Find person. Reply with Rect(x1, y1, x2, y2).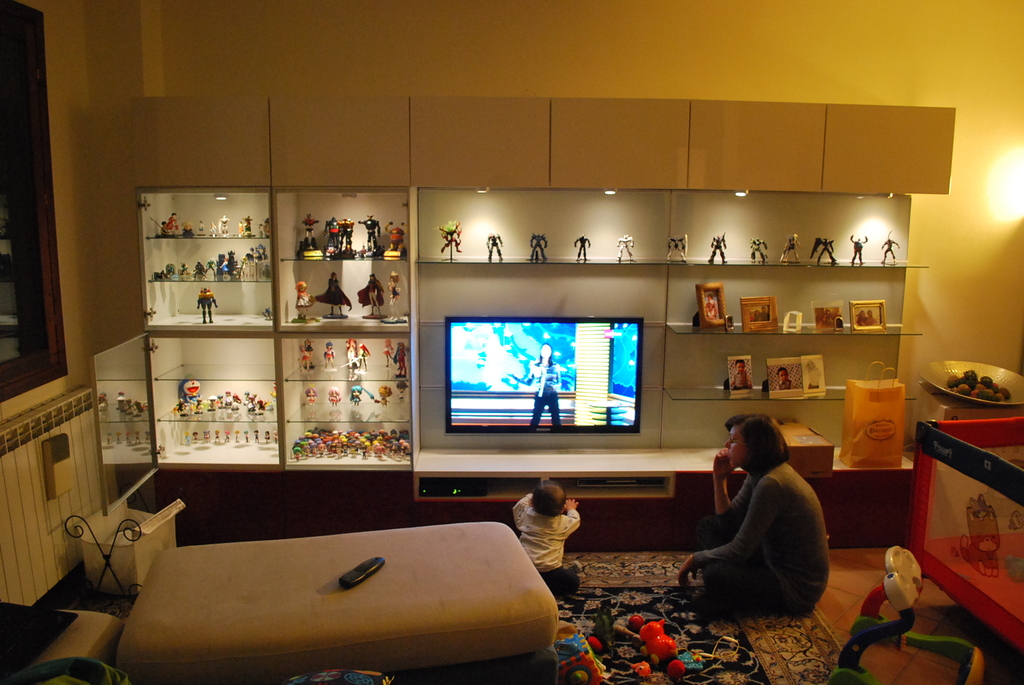
Rect(881, 229, 904, 270).
